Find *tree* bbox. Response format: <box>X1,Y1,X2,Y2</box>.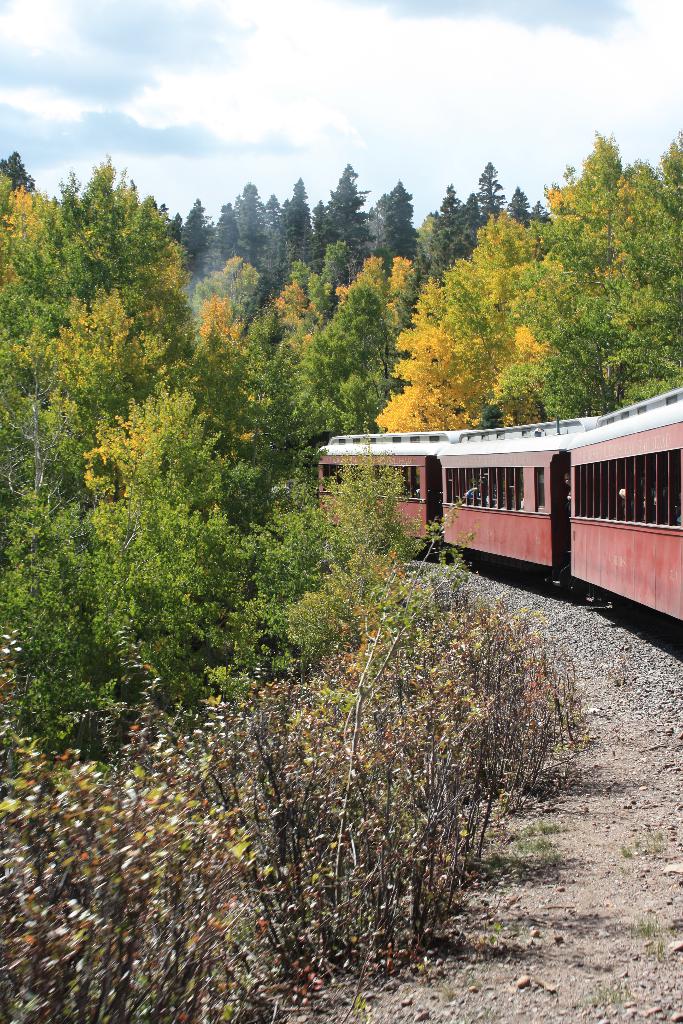
<box>506,186,527,216</box>.
